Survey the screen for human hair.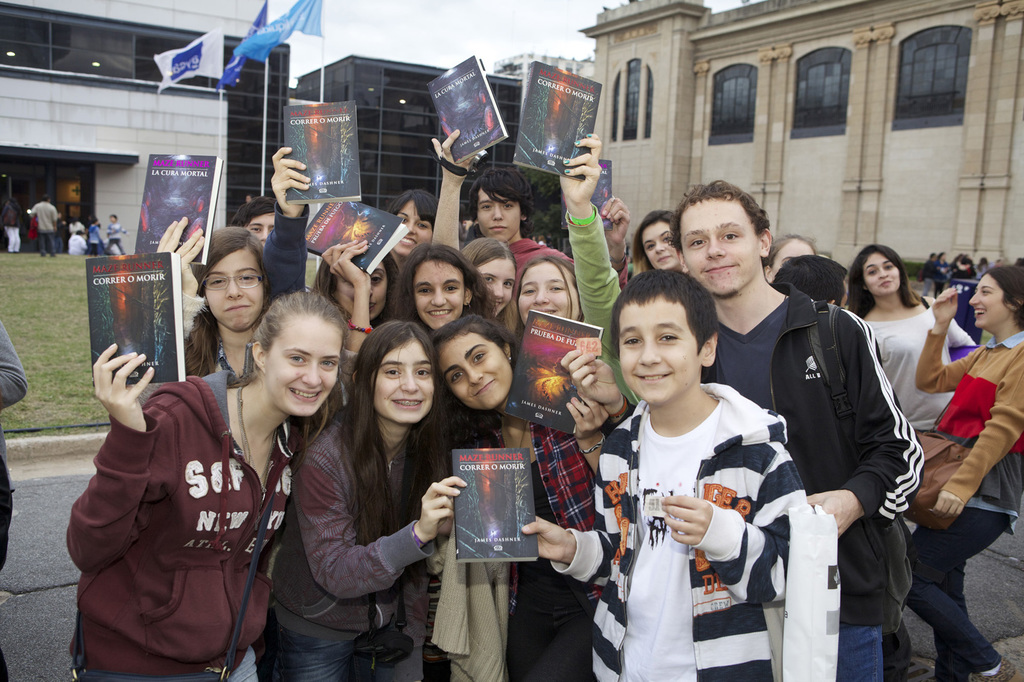
Survey found: locate(436, 310, 515, 445).
